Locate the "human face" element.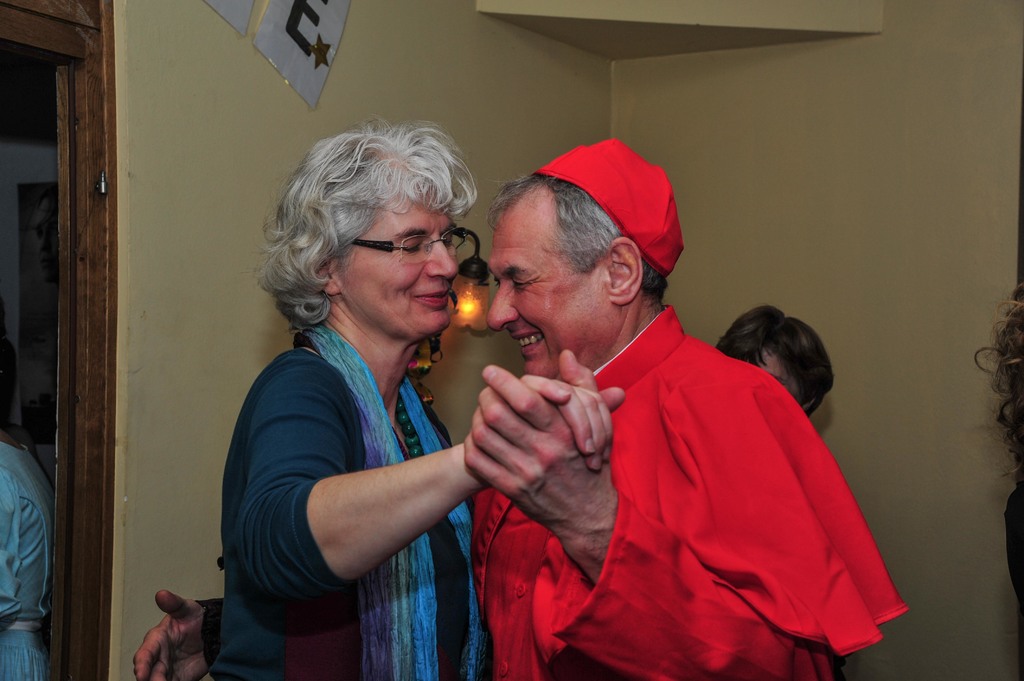
Element bbox: [340, 209, 461, 332].
